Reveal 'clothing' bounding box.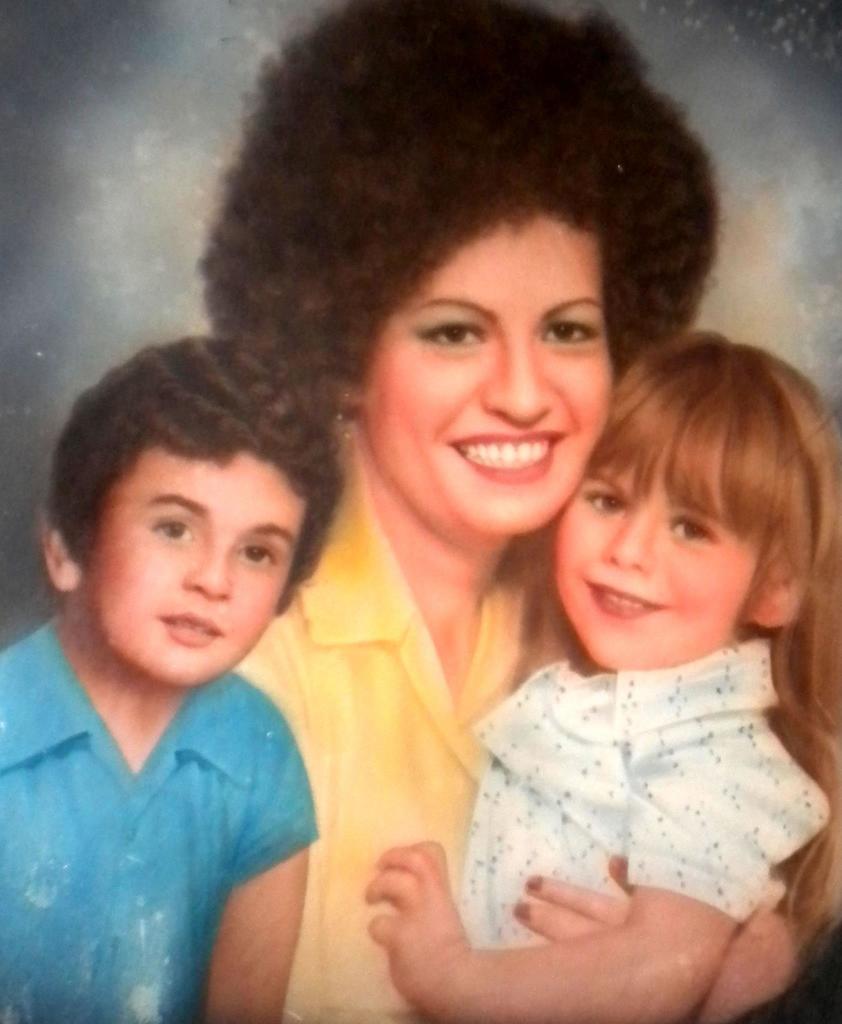
Revealed: [0,584,370,1016].
